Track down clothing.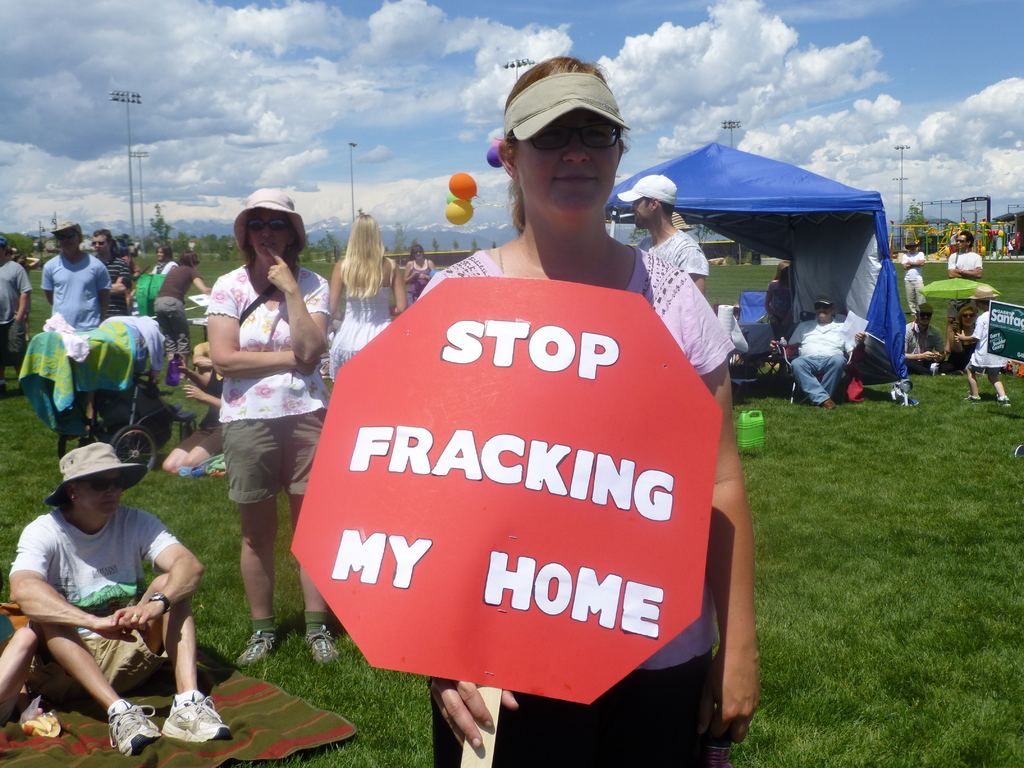
Tracked to pyautogui.locateOnScreen(789, 315, 856, 401).
